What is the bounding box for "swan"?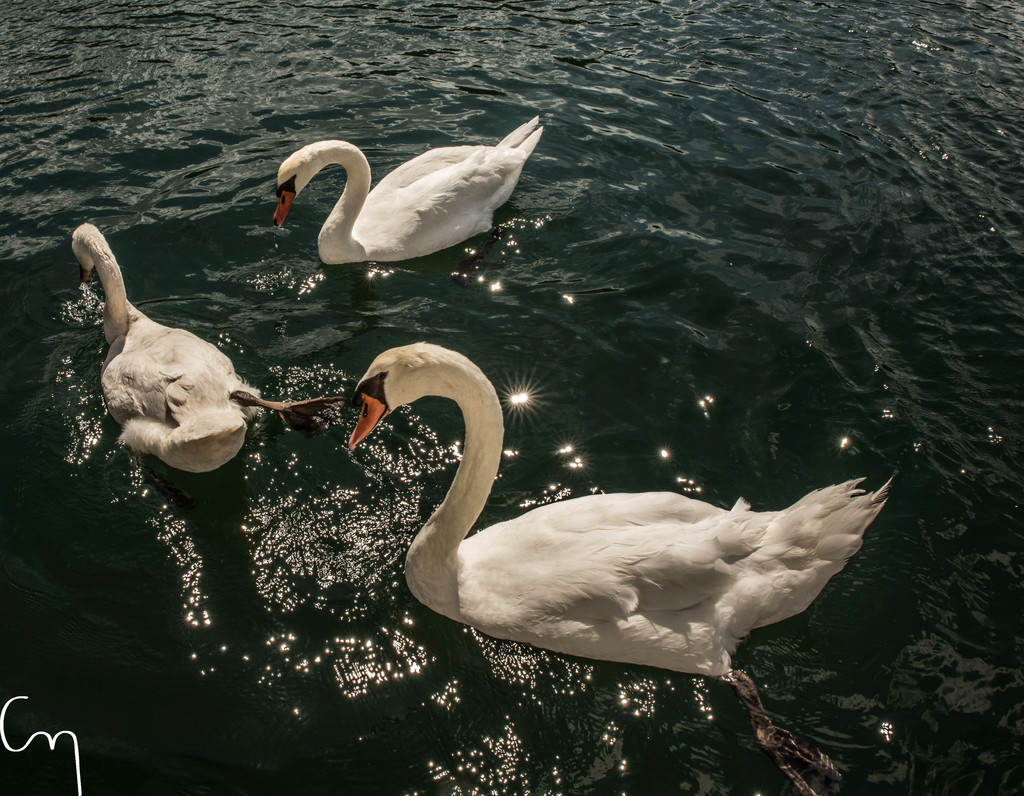
[287,111,559,271].
